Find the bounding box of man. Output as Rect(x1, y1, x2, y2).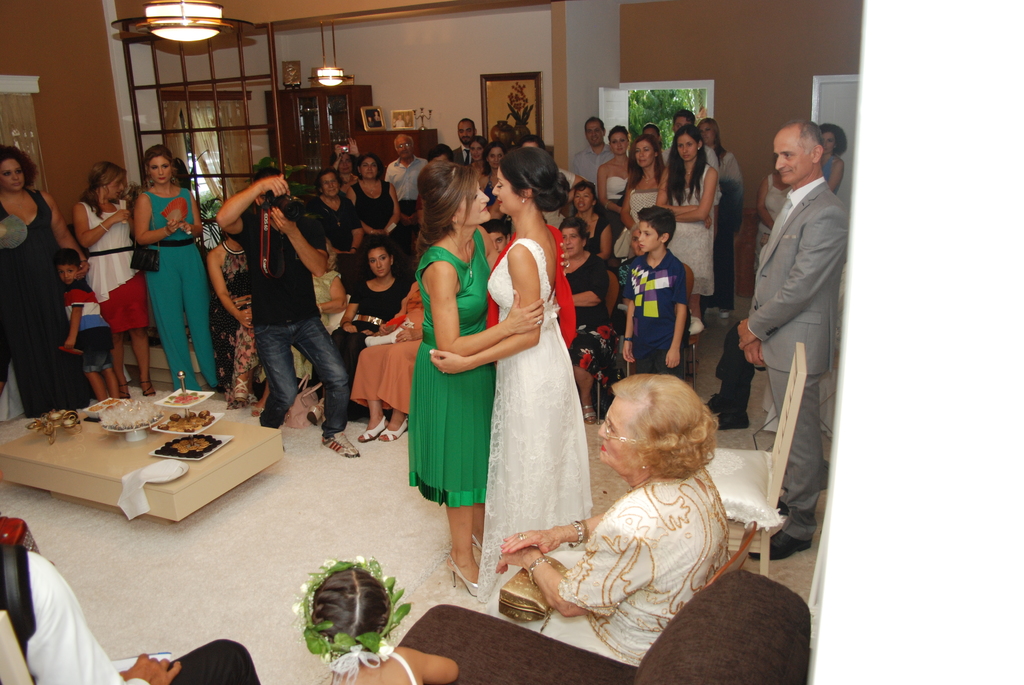
Rect(662, 111, 694, 165).
